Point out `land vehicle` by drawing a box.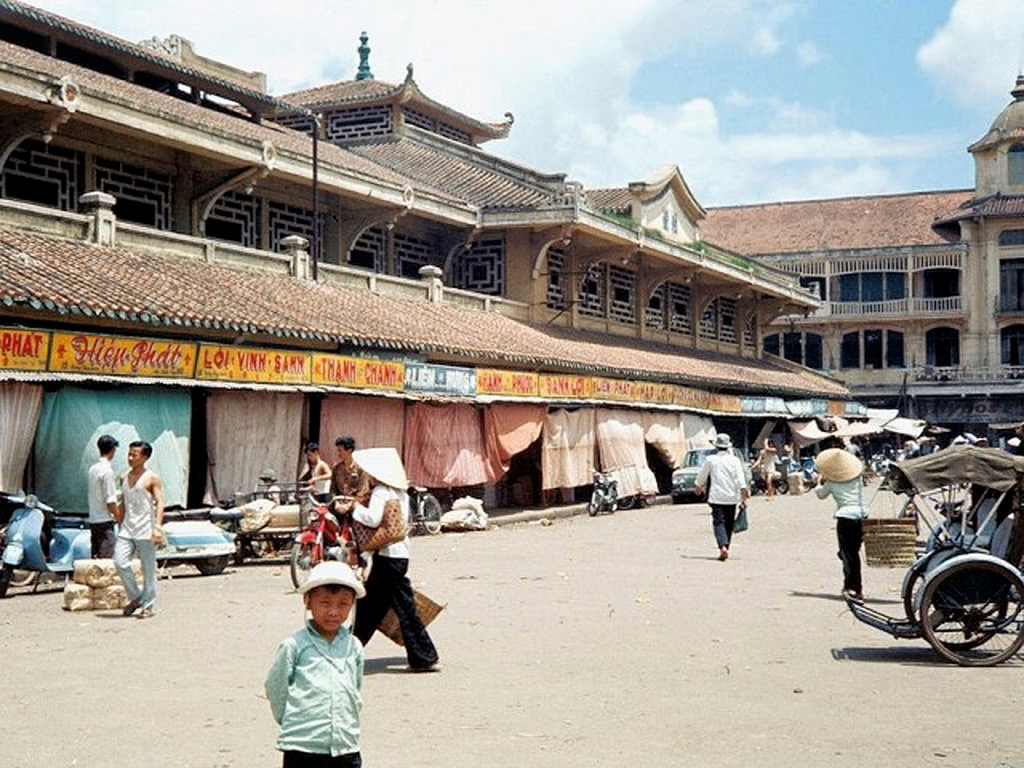
(left=153, top=507, right=241, bottom=577).
